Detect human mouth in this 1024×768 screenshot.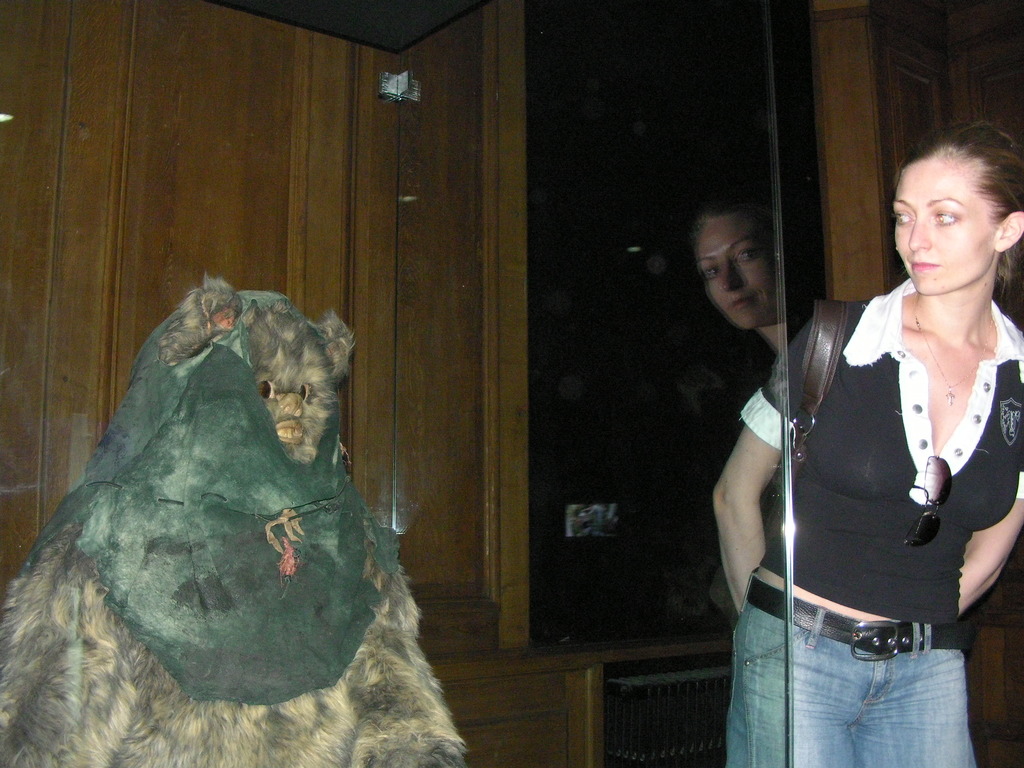
Detection: l=732, t=292, r=751, b=311.
